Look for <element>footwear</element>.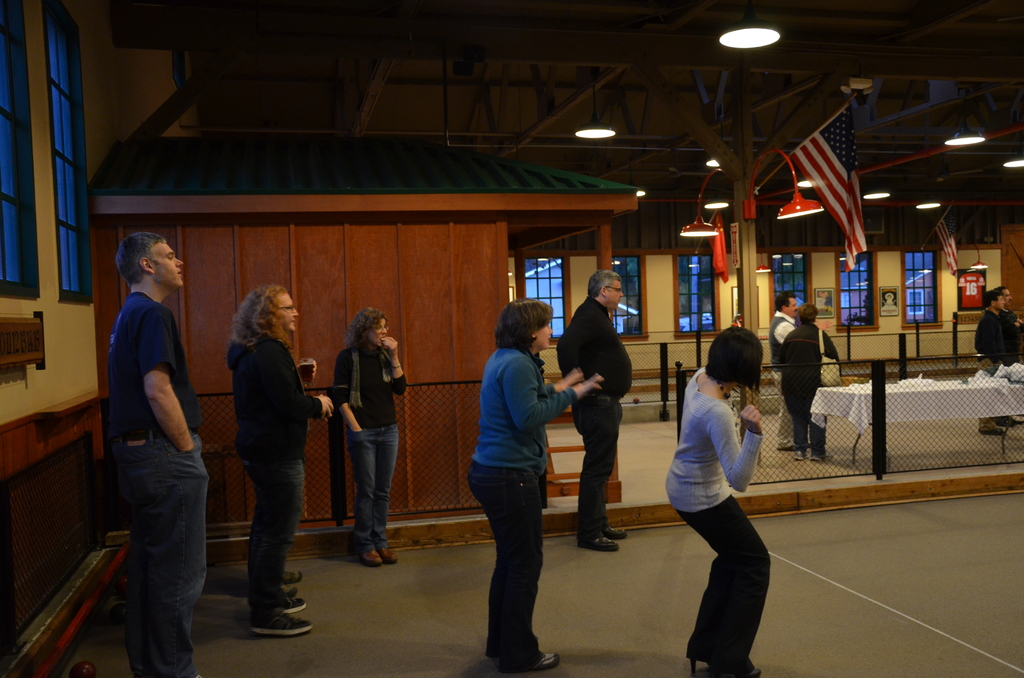
Found: (x1=281, y1=599, x2=302, y2=615).
